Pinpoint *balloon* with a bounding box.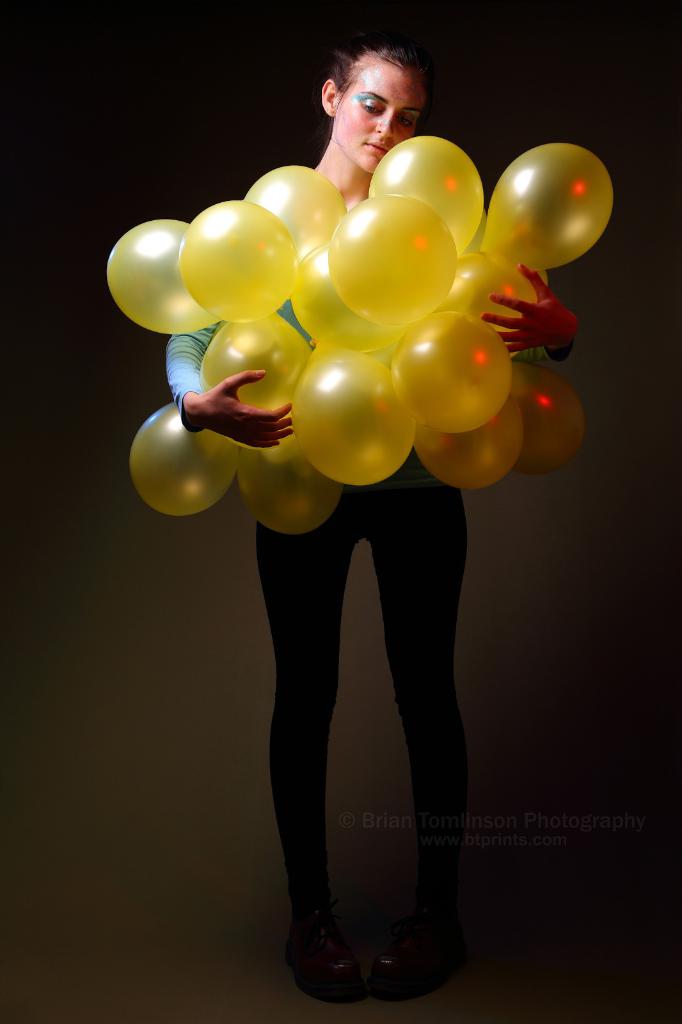
129, 404, 239, 518.
